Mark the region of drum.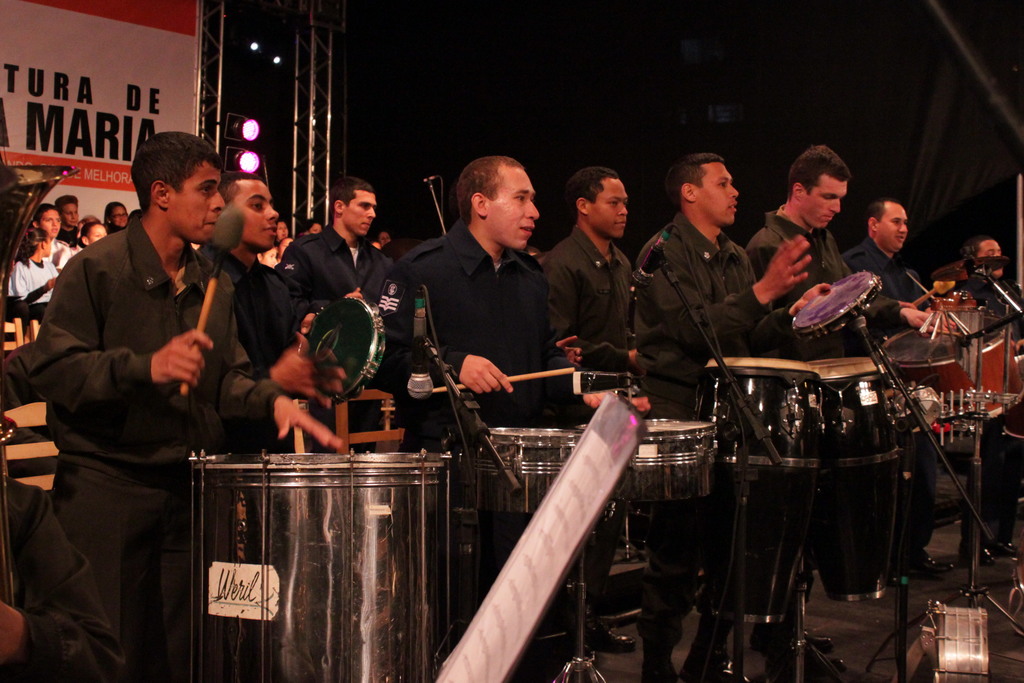
Region: (189, 447, 454, 682).
